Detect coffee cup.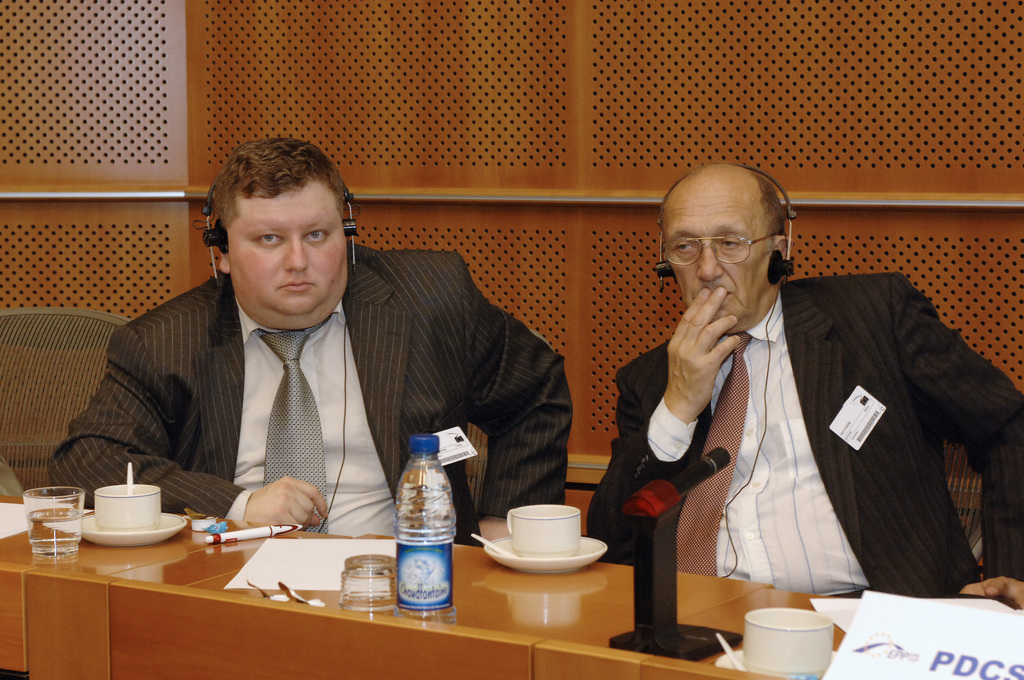
Detected at Rect(739, 606, 836, 676).
